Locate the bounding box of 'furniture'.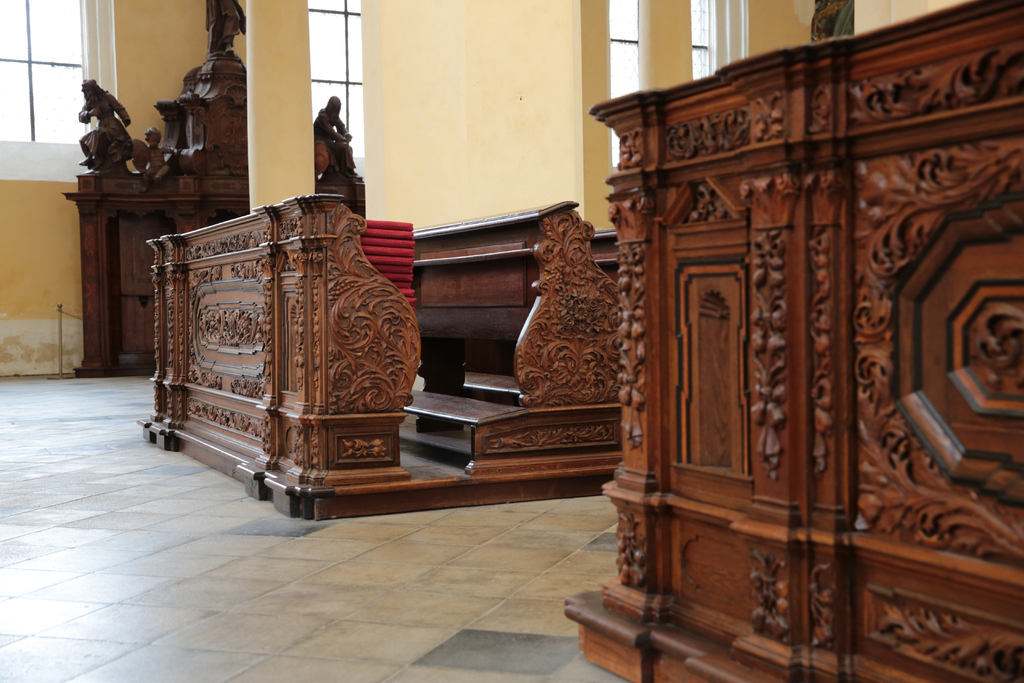
Bounding box: 136:193:619:525.
